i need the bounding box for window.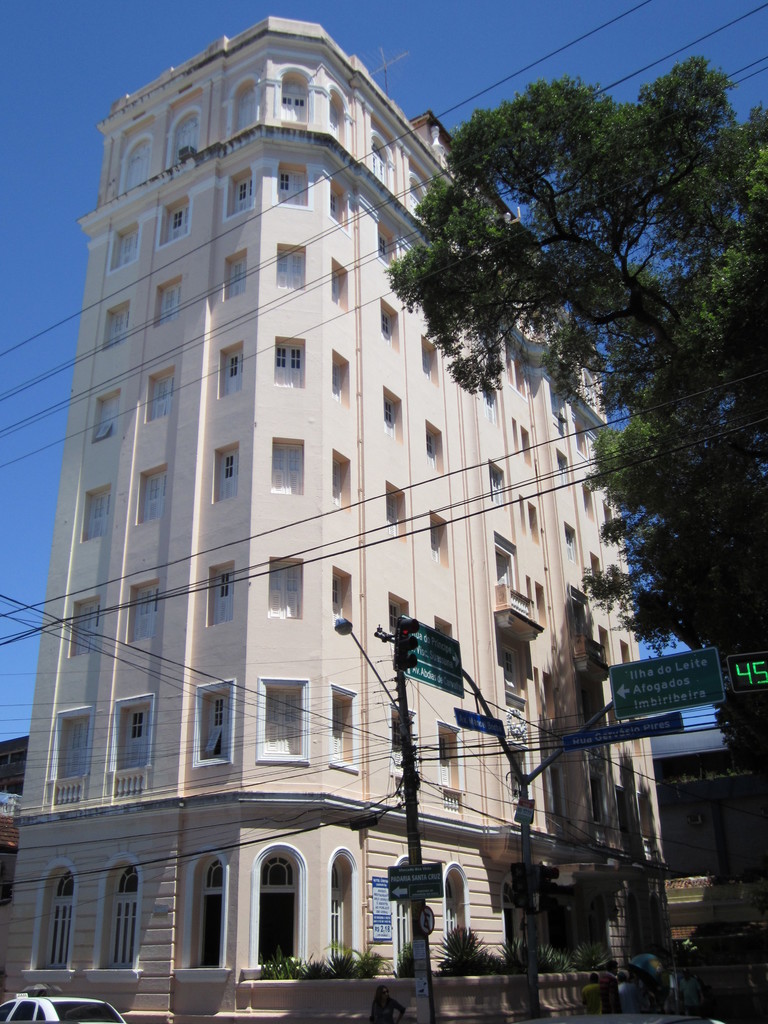
Here it is: box=[212, 696, 228, 759].
